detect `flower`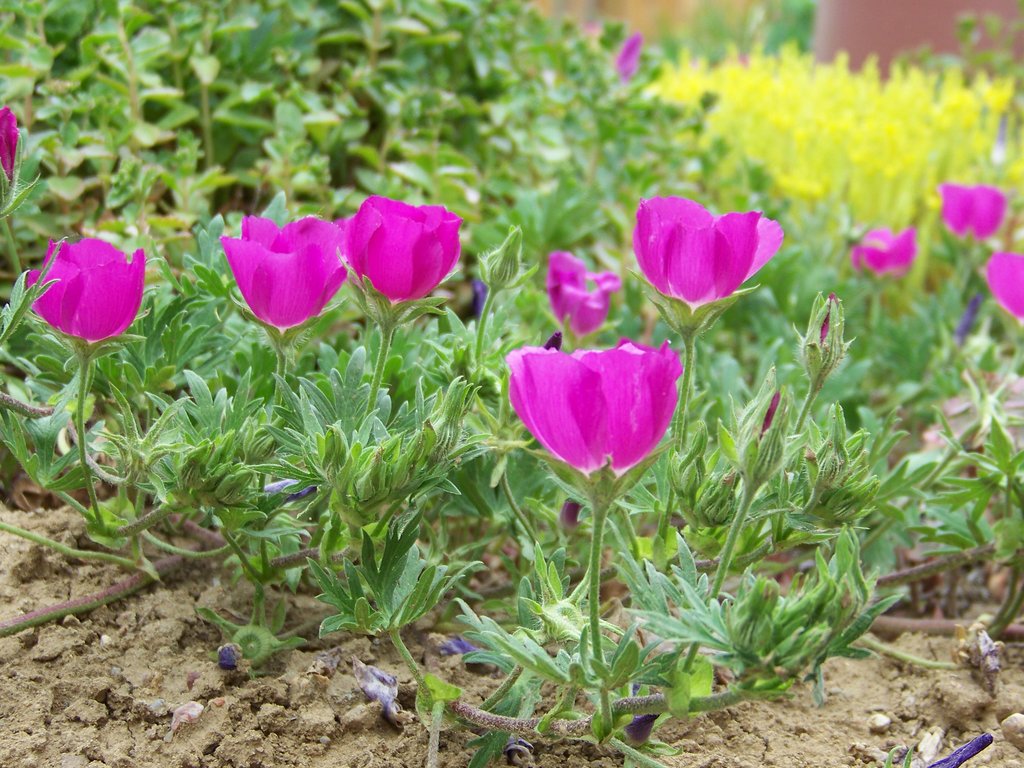
crop(550, 250, 623, 340)
